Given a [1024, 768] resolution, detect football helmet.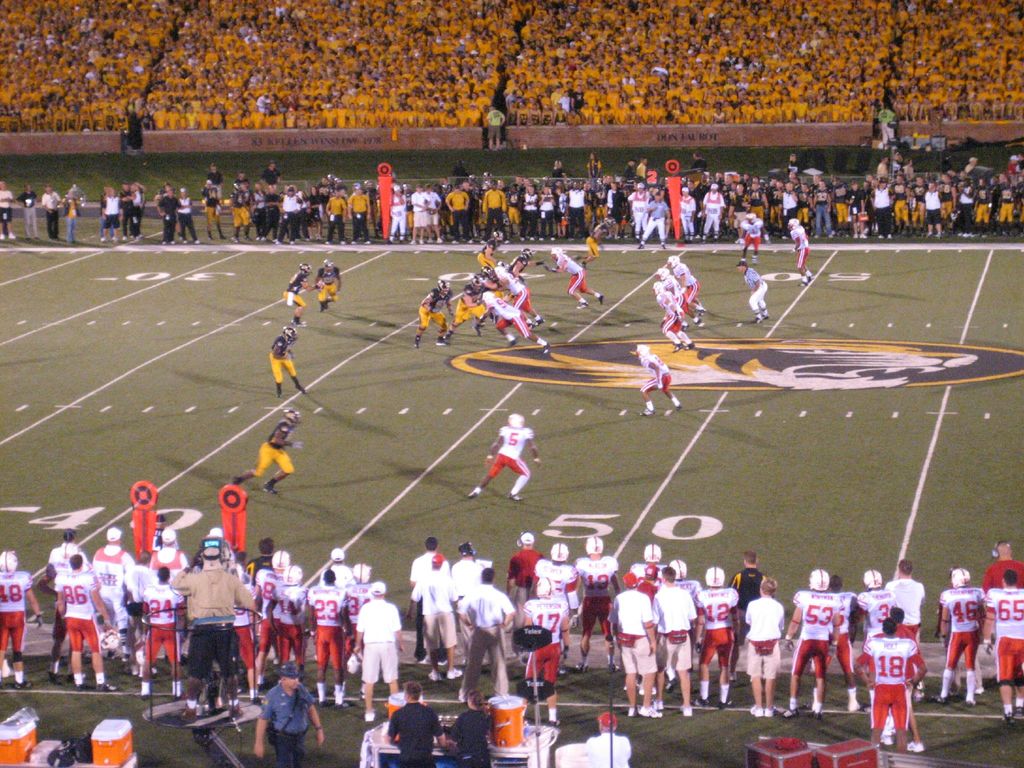
bbox(807, 566, 829, 590).
